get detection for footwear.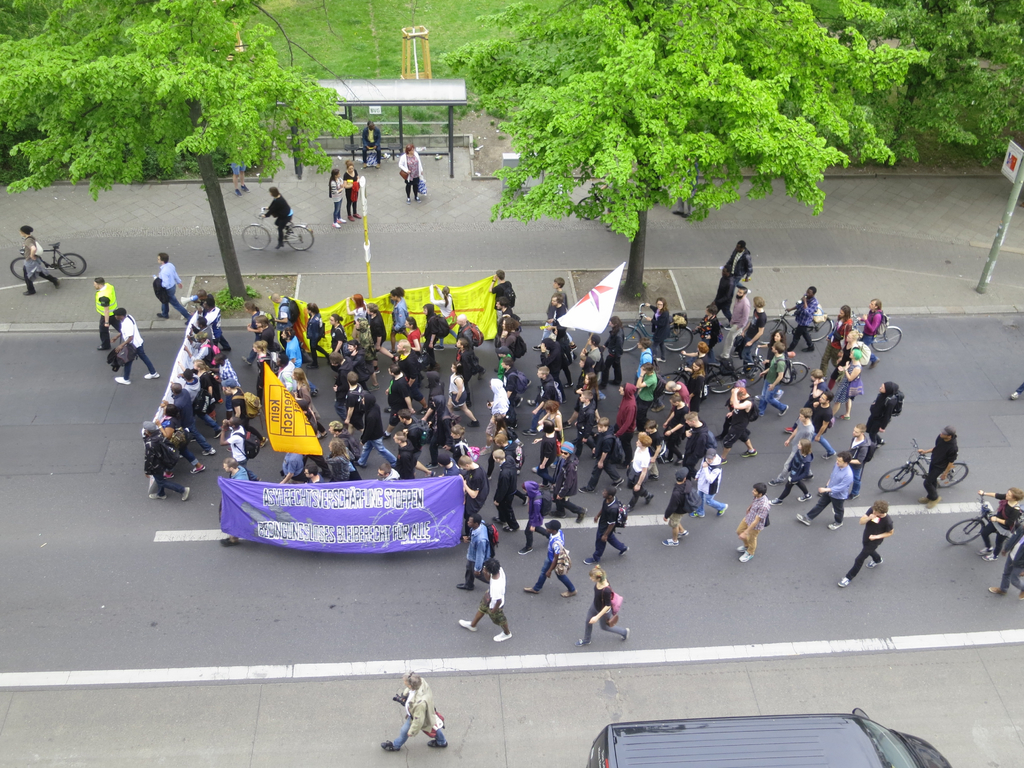
Detection: <box>583,556,599,562</box>.
